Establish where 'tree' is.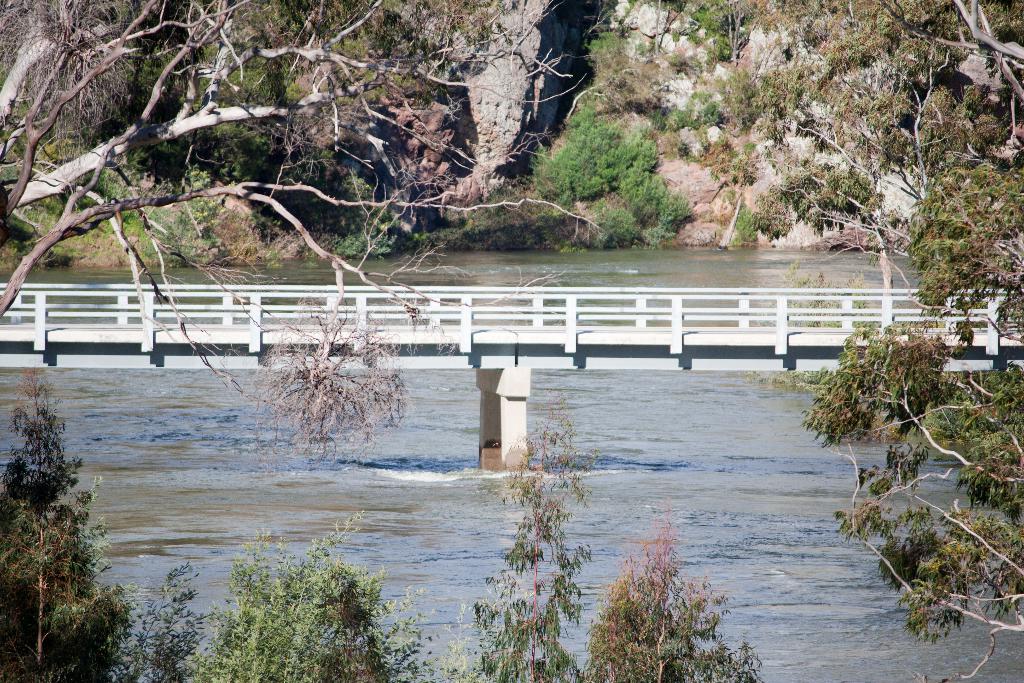
Established at rect(0, 390, 131, 682).
